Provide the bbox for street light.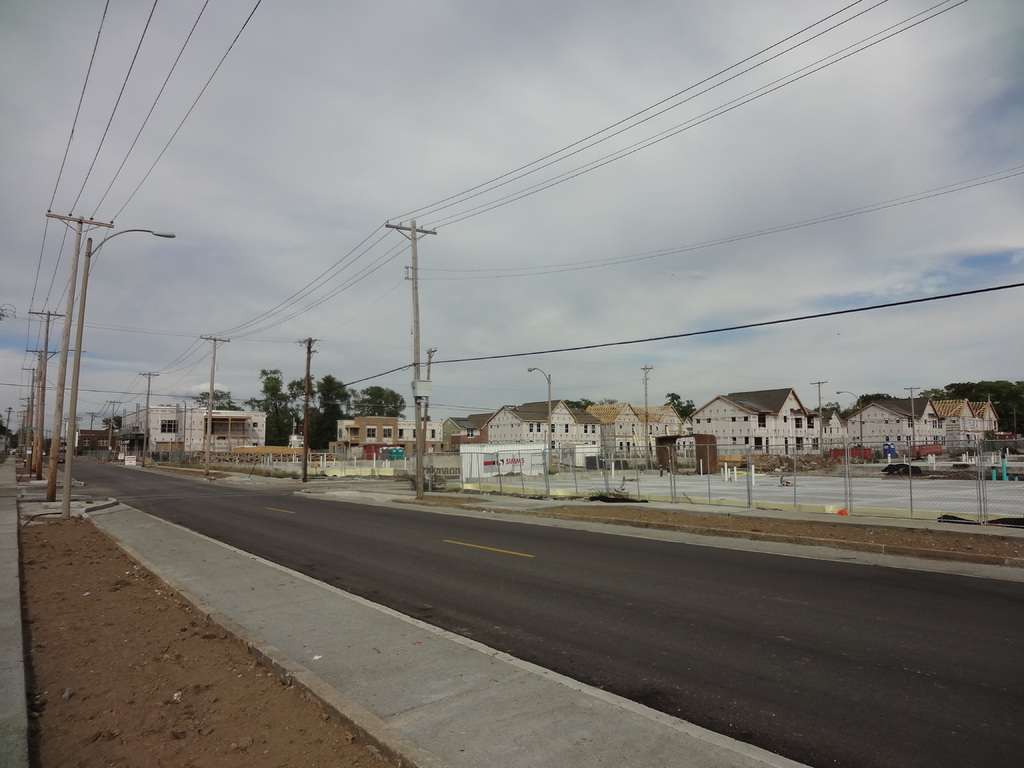
<box>832,389,860,463</box>.
